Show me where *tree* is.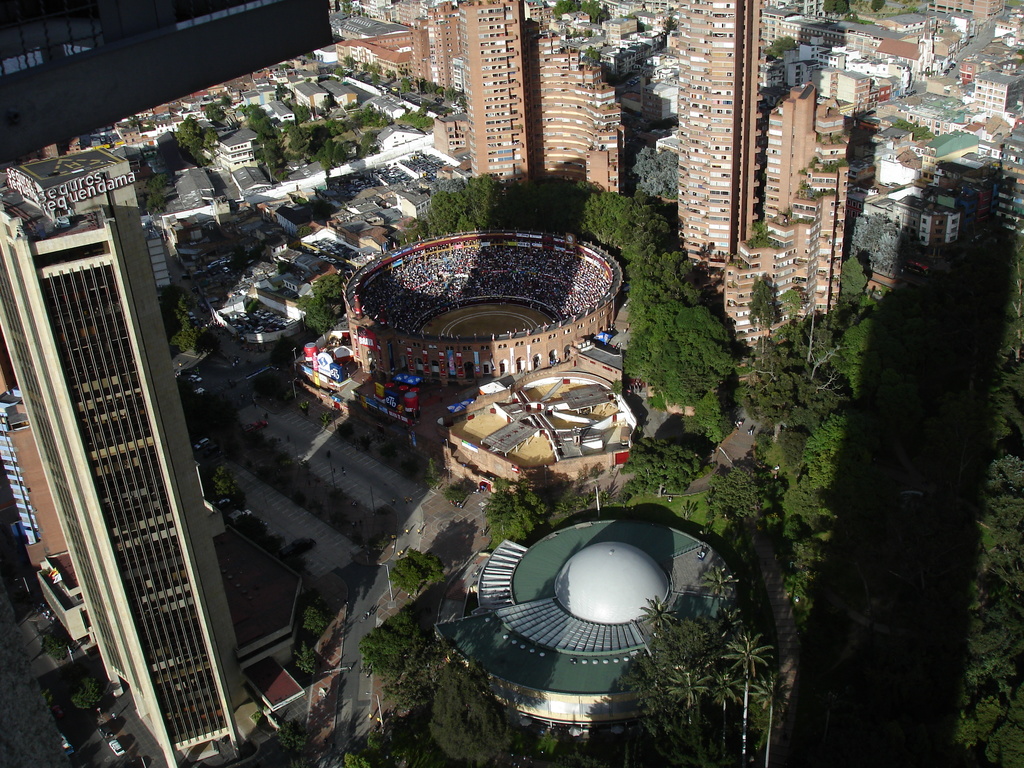
*tree* is at bbox=[524, 716, 577, 762].
